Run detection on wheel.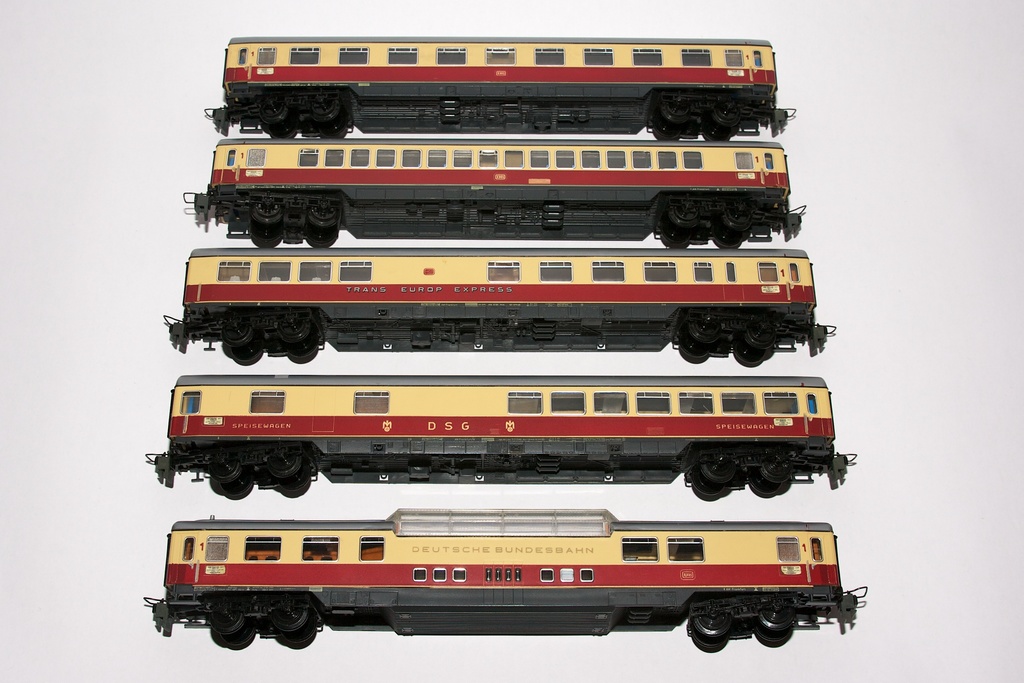
Result: locate(210, 459, 240, 482).
